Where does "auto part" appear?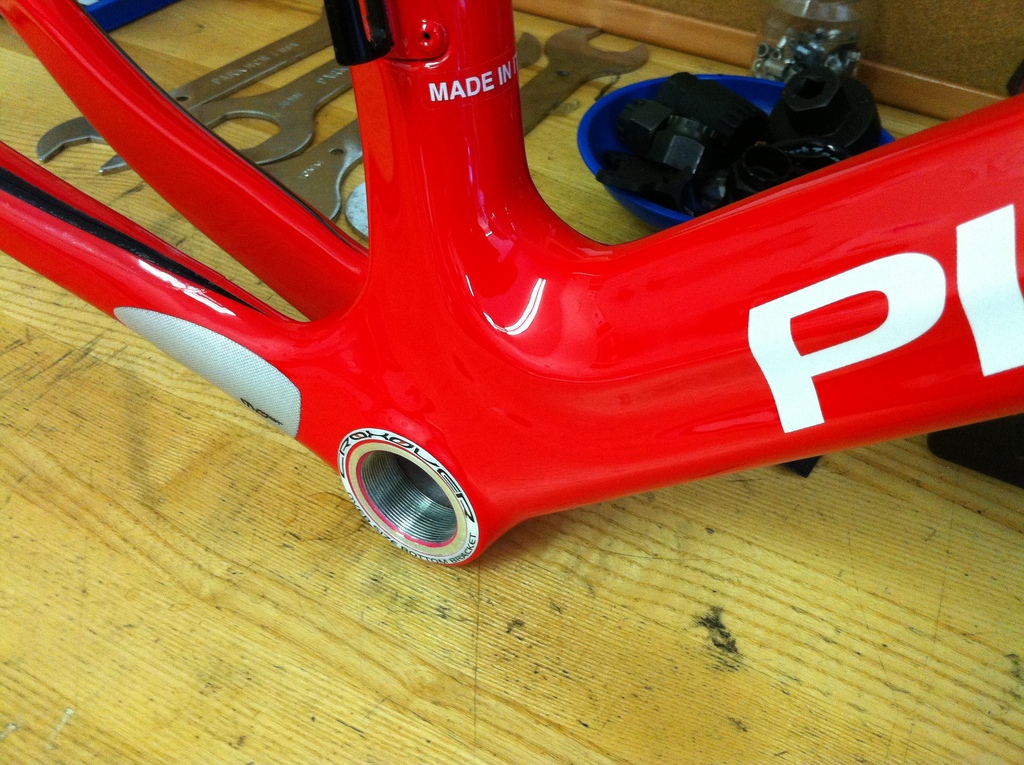
Appears at x1=733 y1=0 x2=869 y2=91.
